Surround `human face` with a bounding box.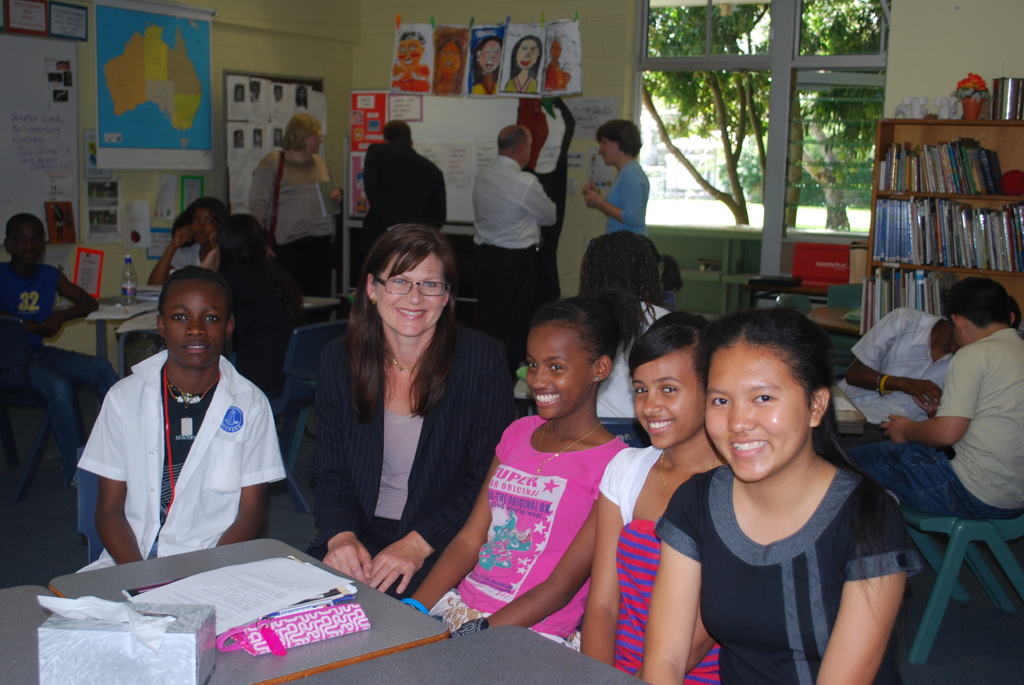
<bbox>632, 347, 704, 452</bbox>.
